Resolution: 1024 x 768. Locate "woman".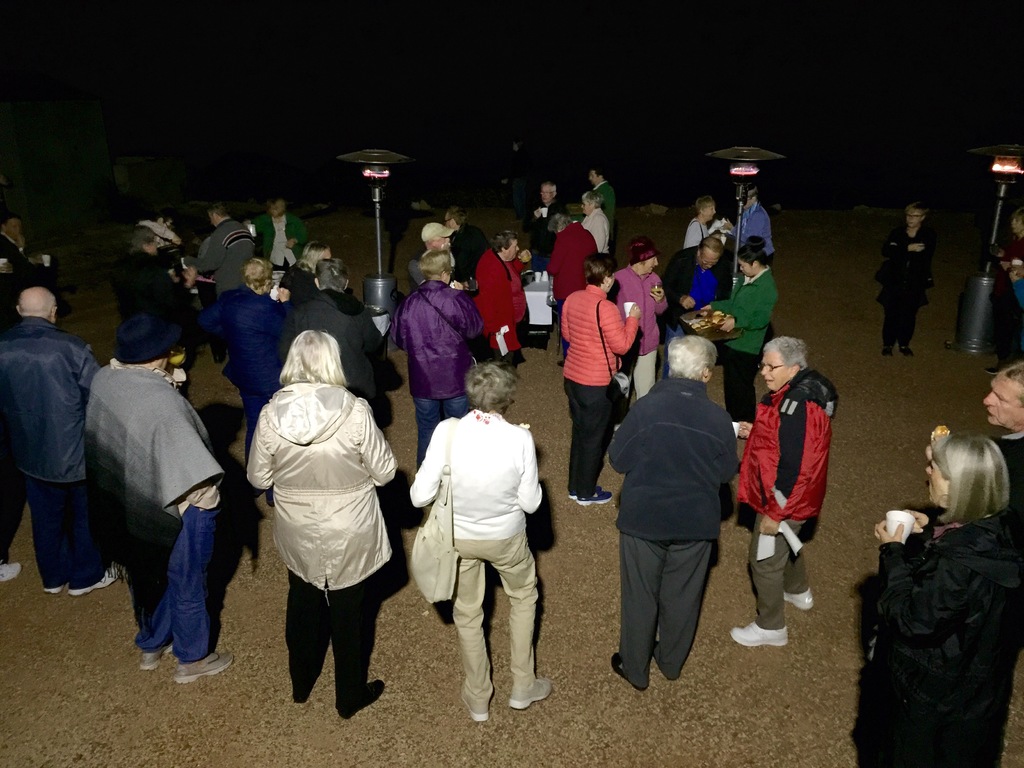
Rect(543, 211, 600, 349).
